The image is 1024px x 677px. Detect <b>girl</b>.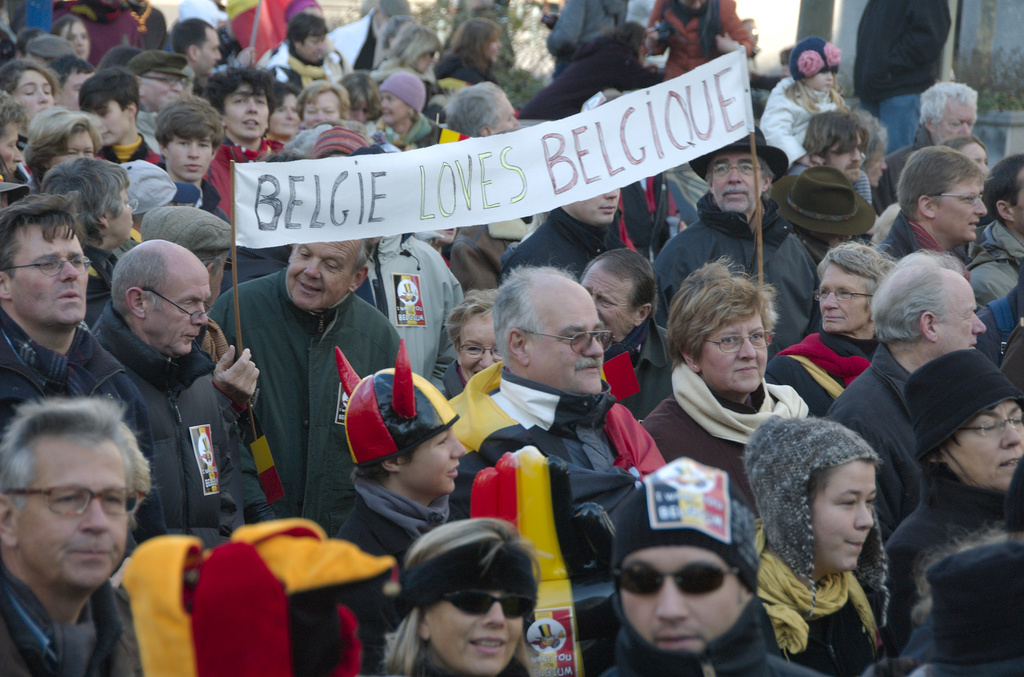
Detection: box(760, 33, 873, 202).
